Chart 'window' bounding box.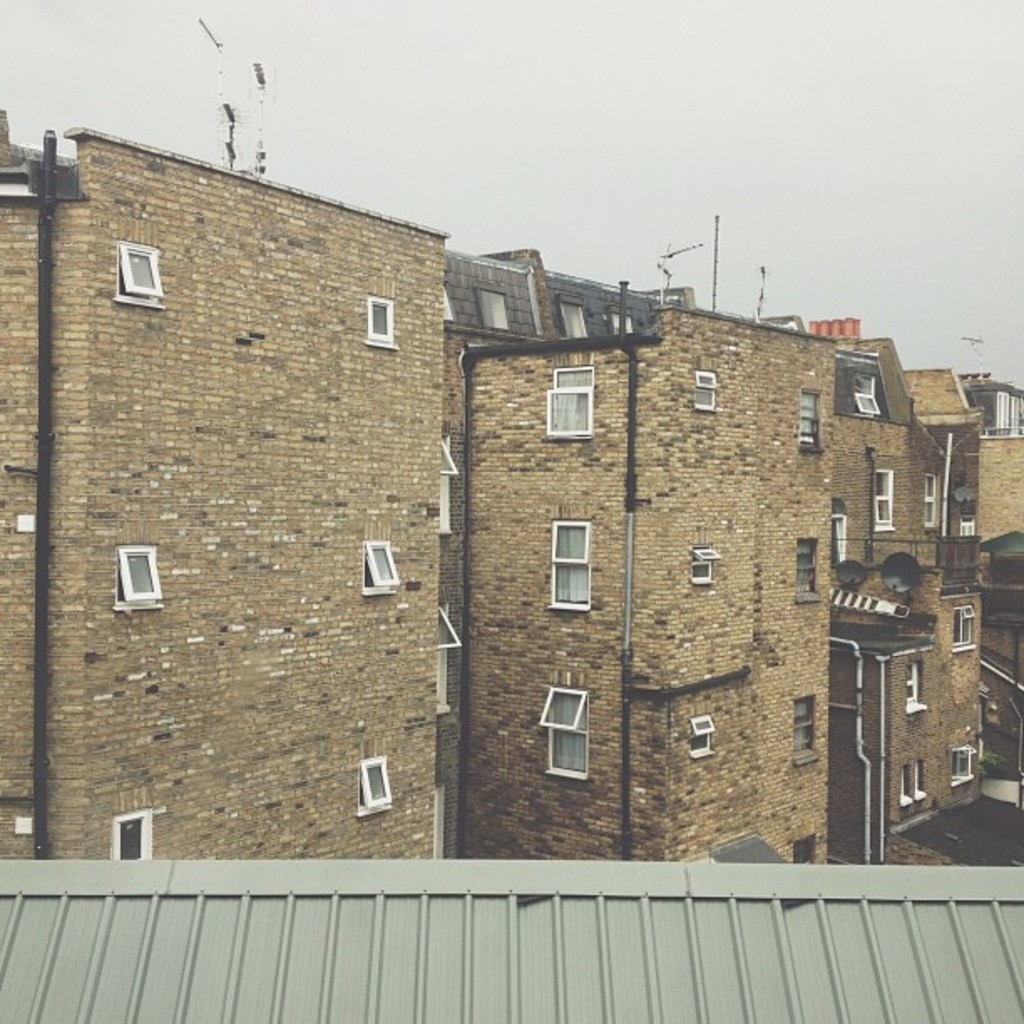
Charted: box(897, 654, 940, 718).
